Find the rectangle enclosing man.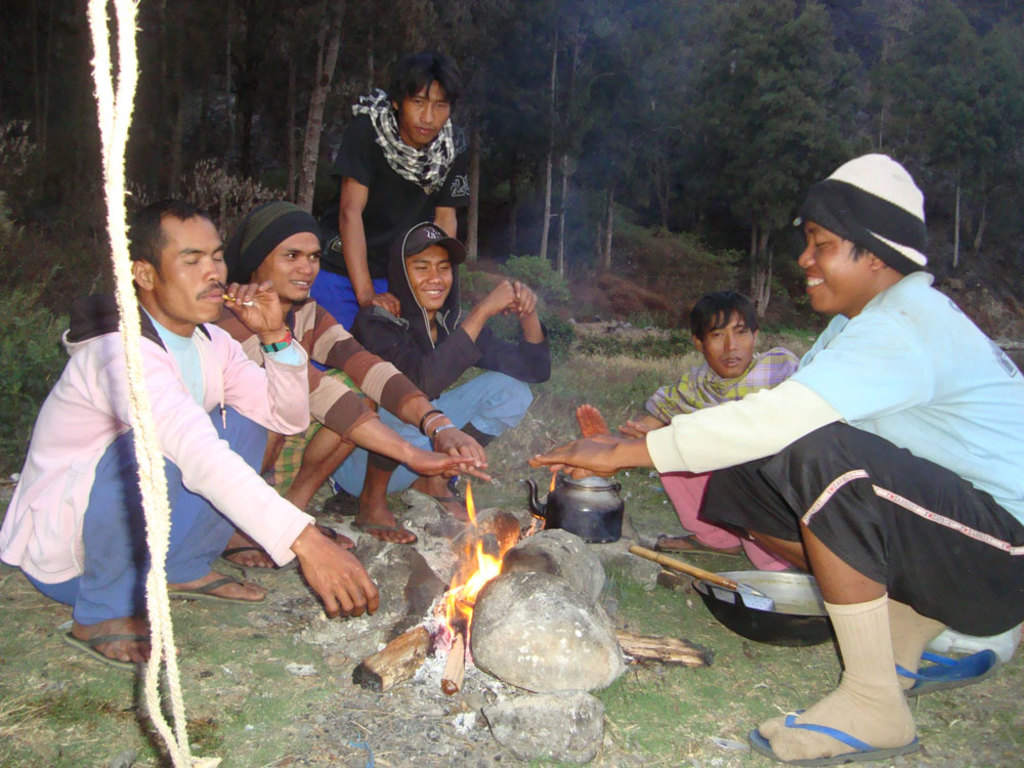
[x1=312, y1=39, x2=470, y2=331].
